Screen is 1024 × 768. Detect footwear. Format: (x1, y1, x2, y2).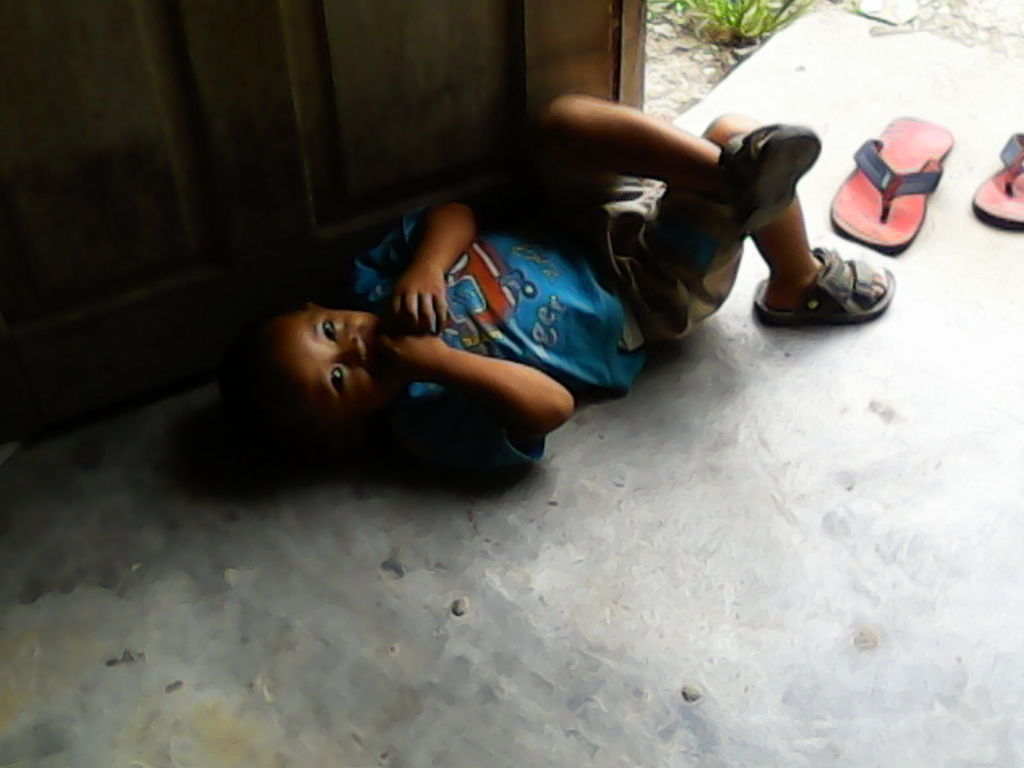
(751, 254, 892, 331).
